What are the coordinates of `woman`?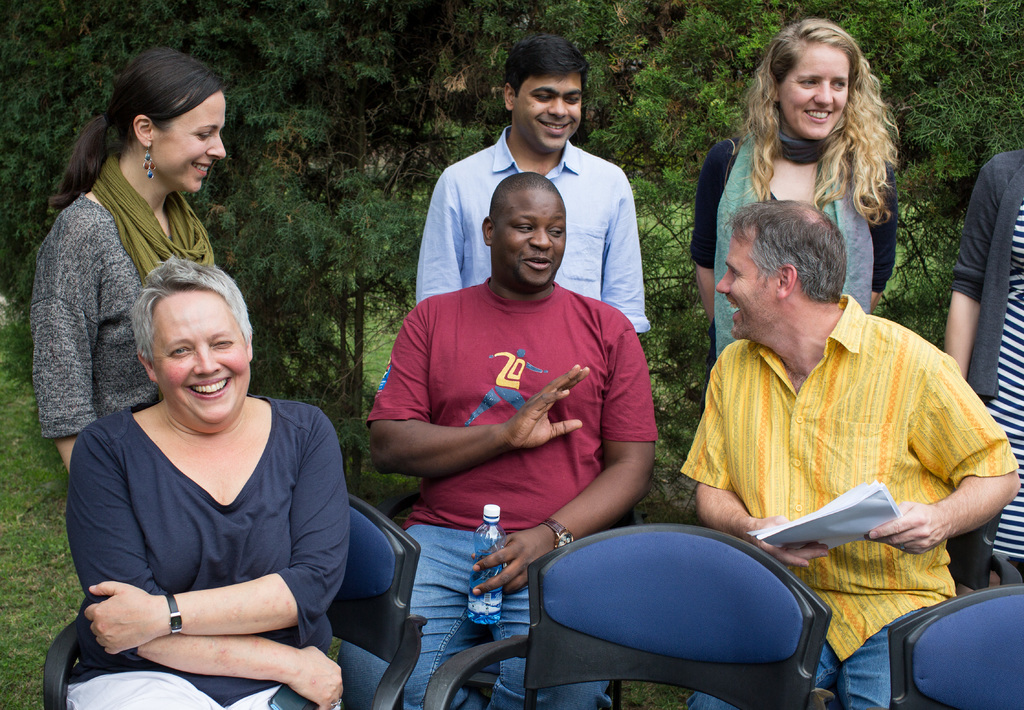
56,187,374,709.
